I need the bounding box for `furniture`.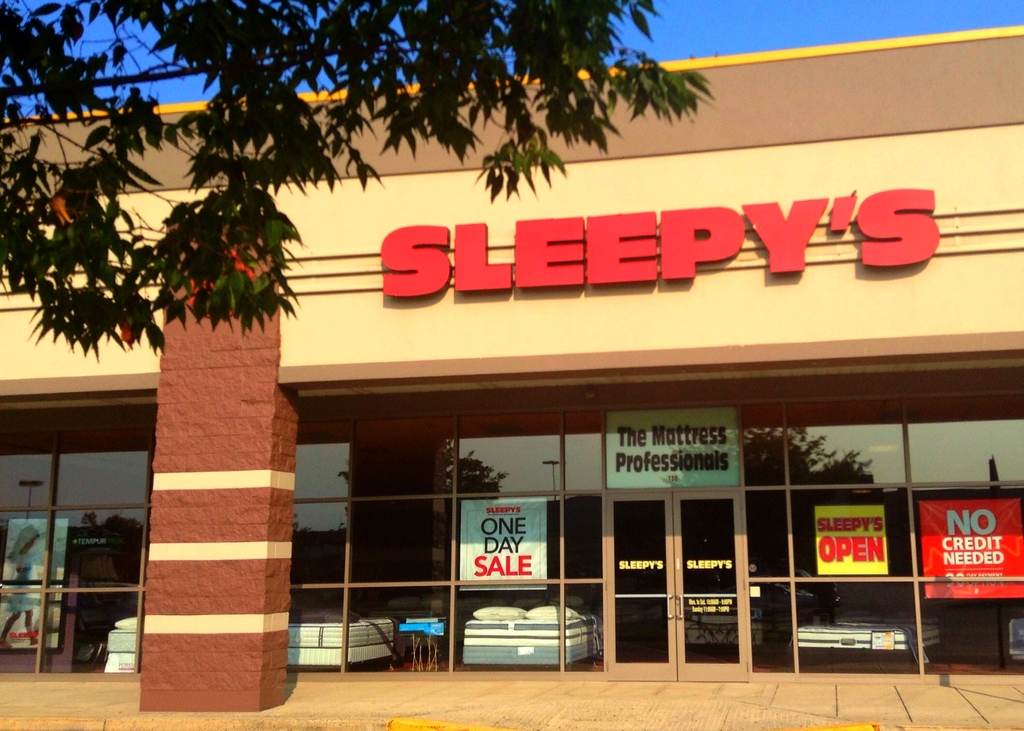
Here it is: <bbox>789, 617, 978, 666</bbox>.
